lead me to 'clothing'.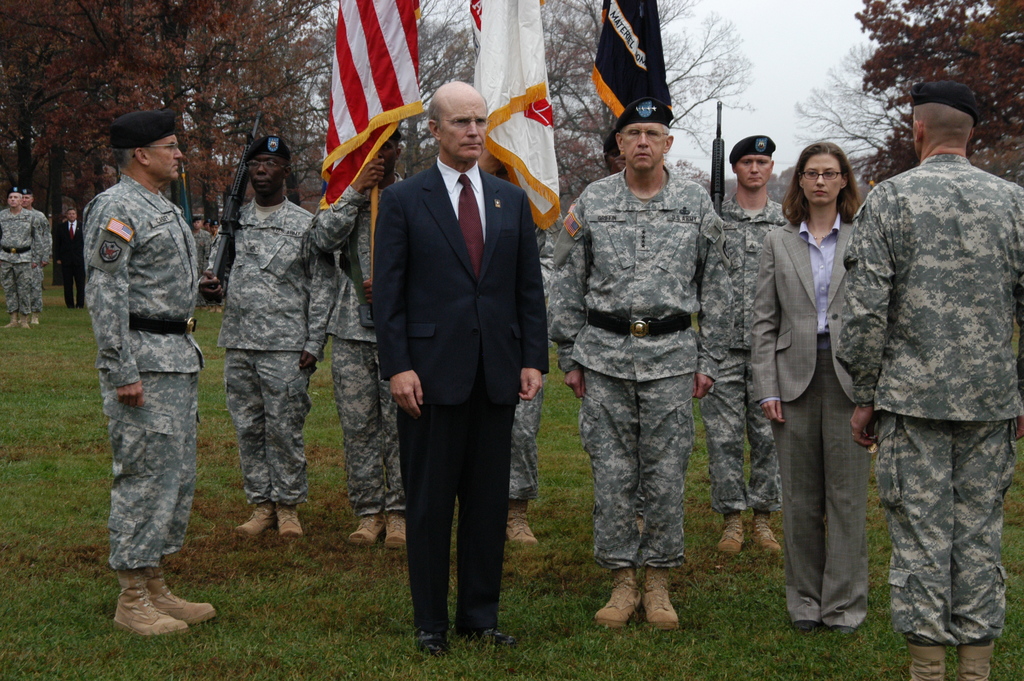
Lead to [left=550, top=163, right=723, bottom=576].
